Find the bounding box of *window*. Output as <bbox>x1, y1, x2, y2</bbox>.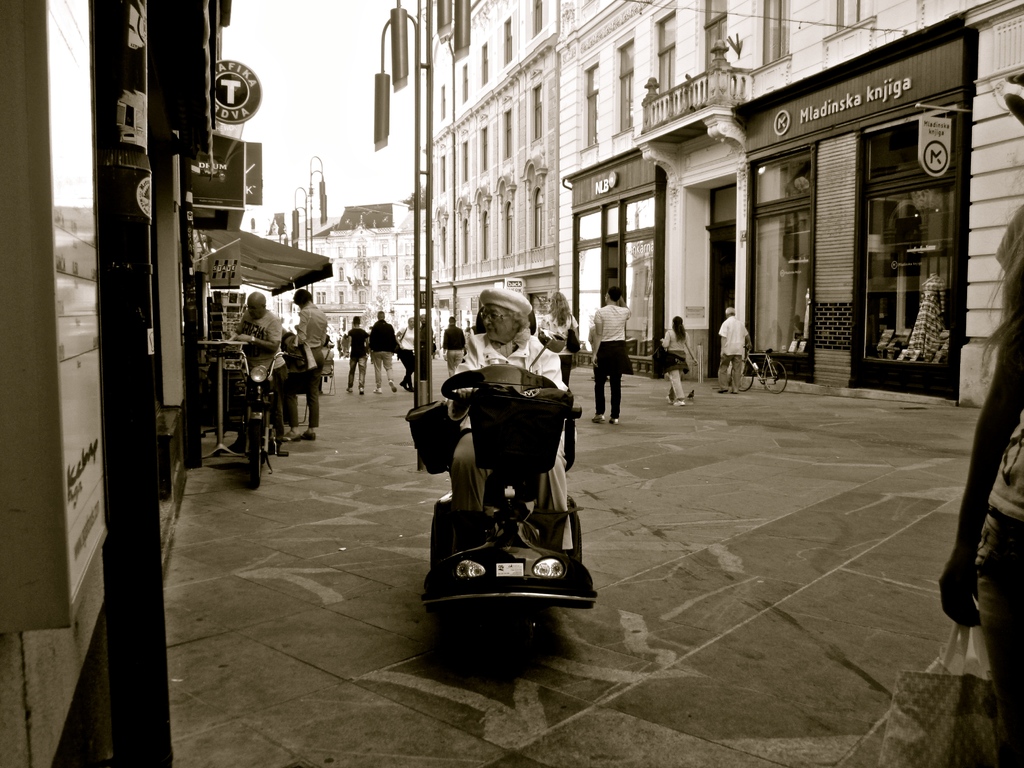
<bbox>653, 15, 670, 100</bbox>.
